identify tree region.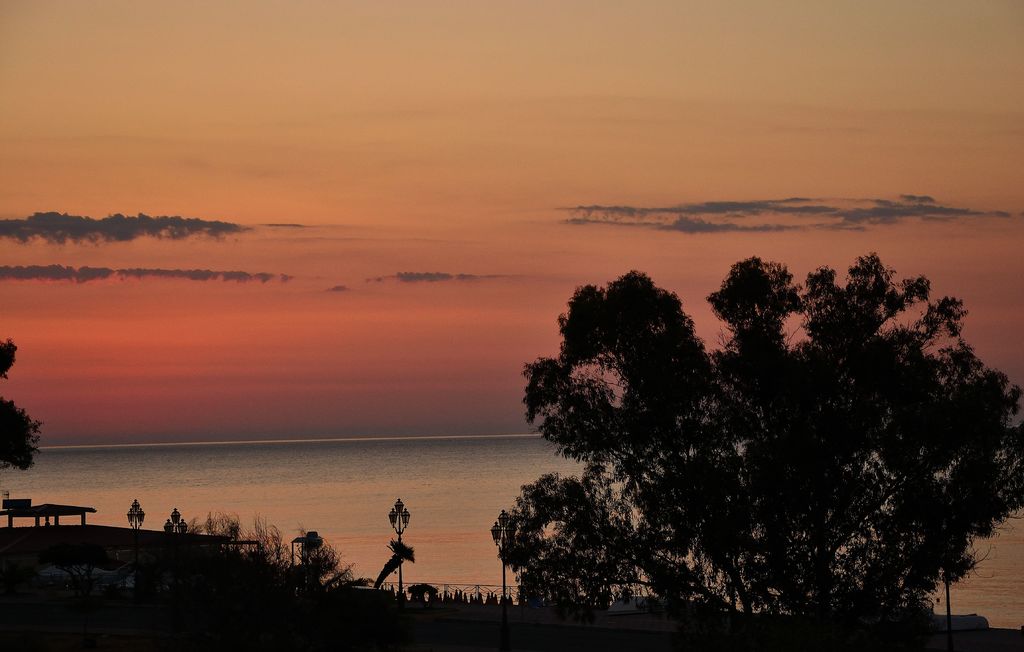
Region: {"x1": 0, "y1": 337, "x2": 49, "y2": 532}.
